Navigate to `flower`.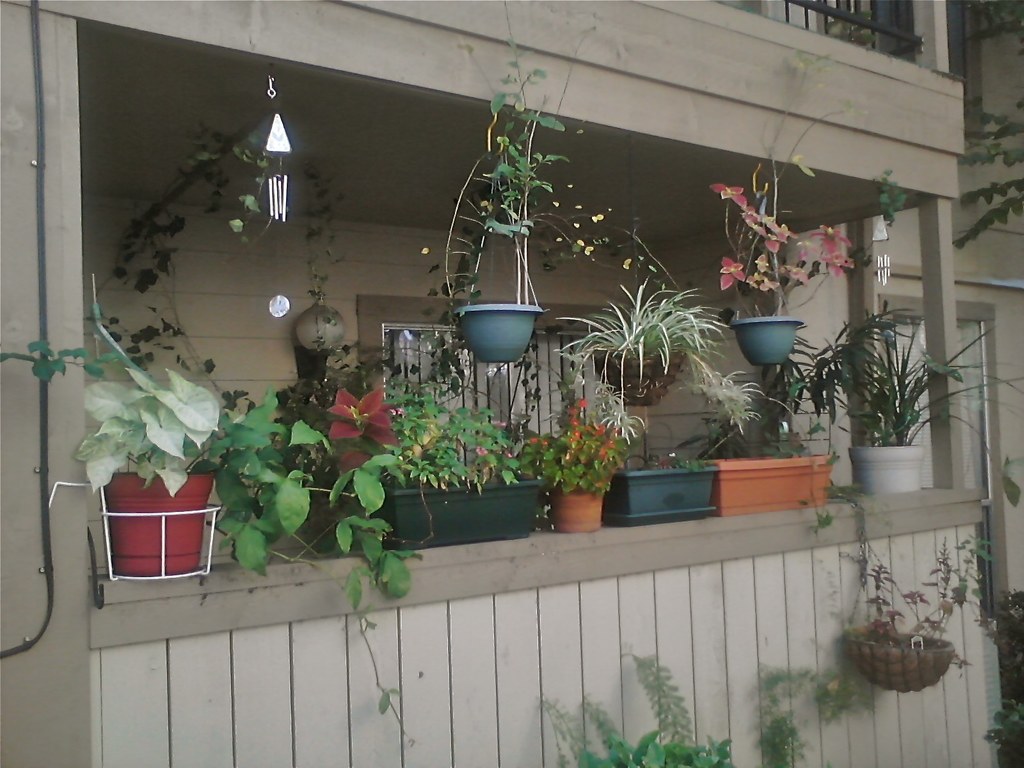
Navigation target: x1=474 y1=444 x2=490 y2=455.
